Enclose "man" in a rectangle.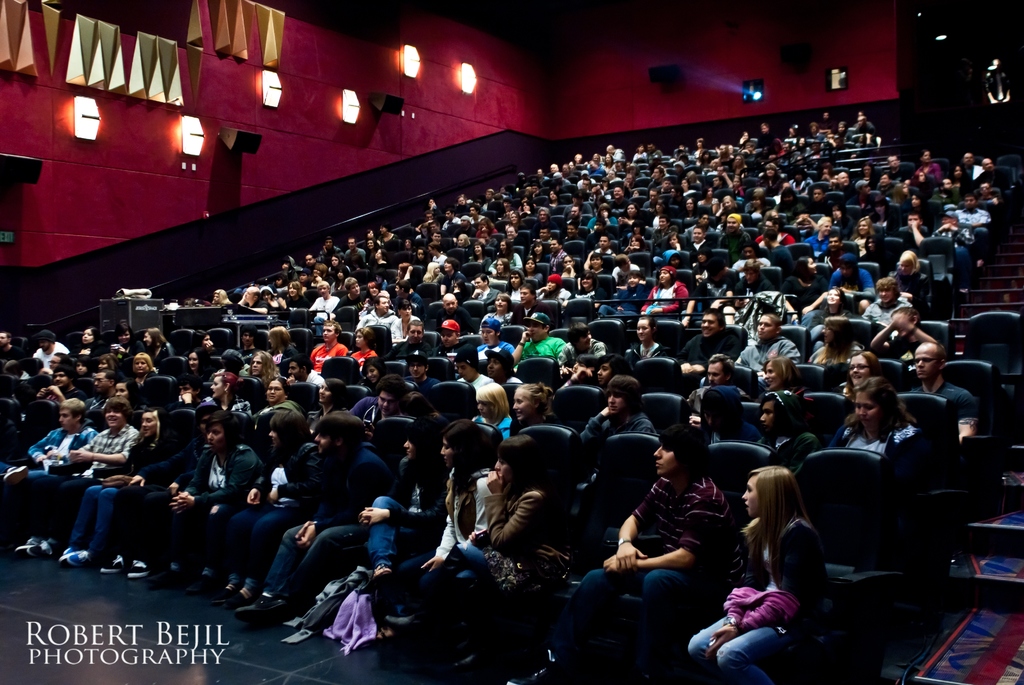
830:251:880:300.
